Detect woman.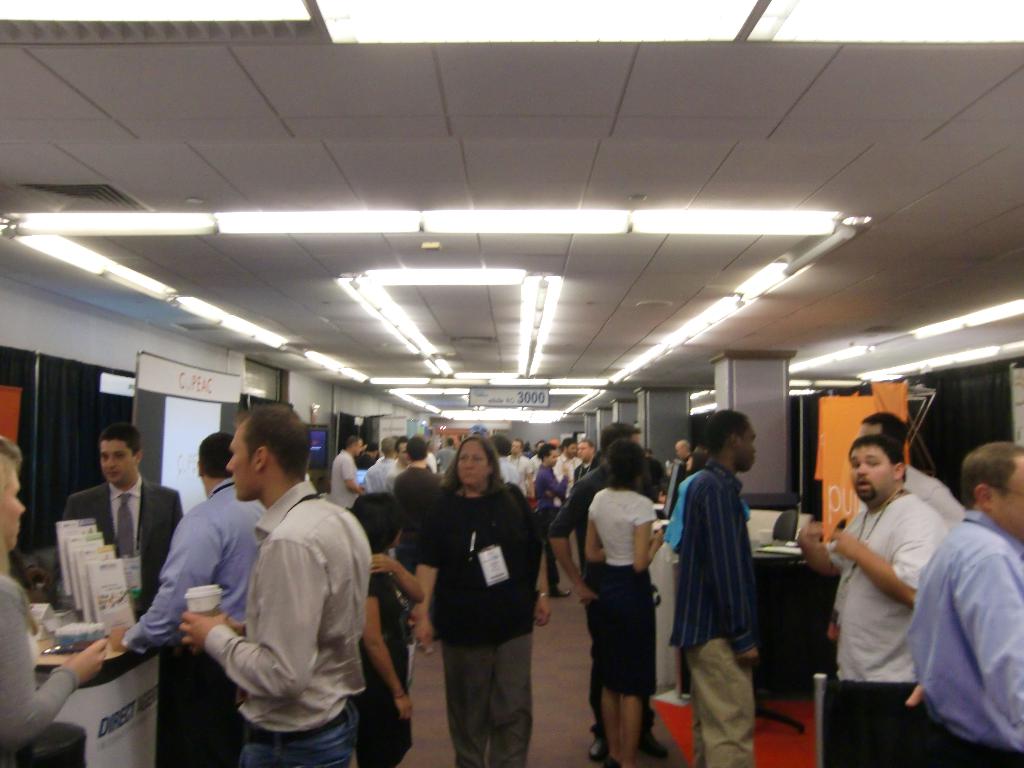
Detected at {"x1": 402, "y1": 435, "x2": 547, "y2": 767}.
